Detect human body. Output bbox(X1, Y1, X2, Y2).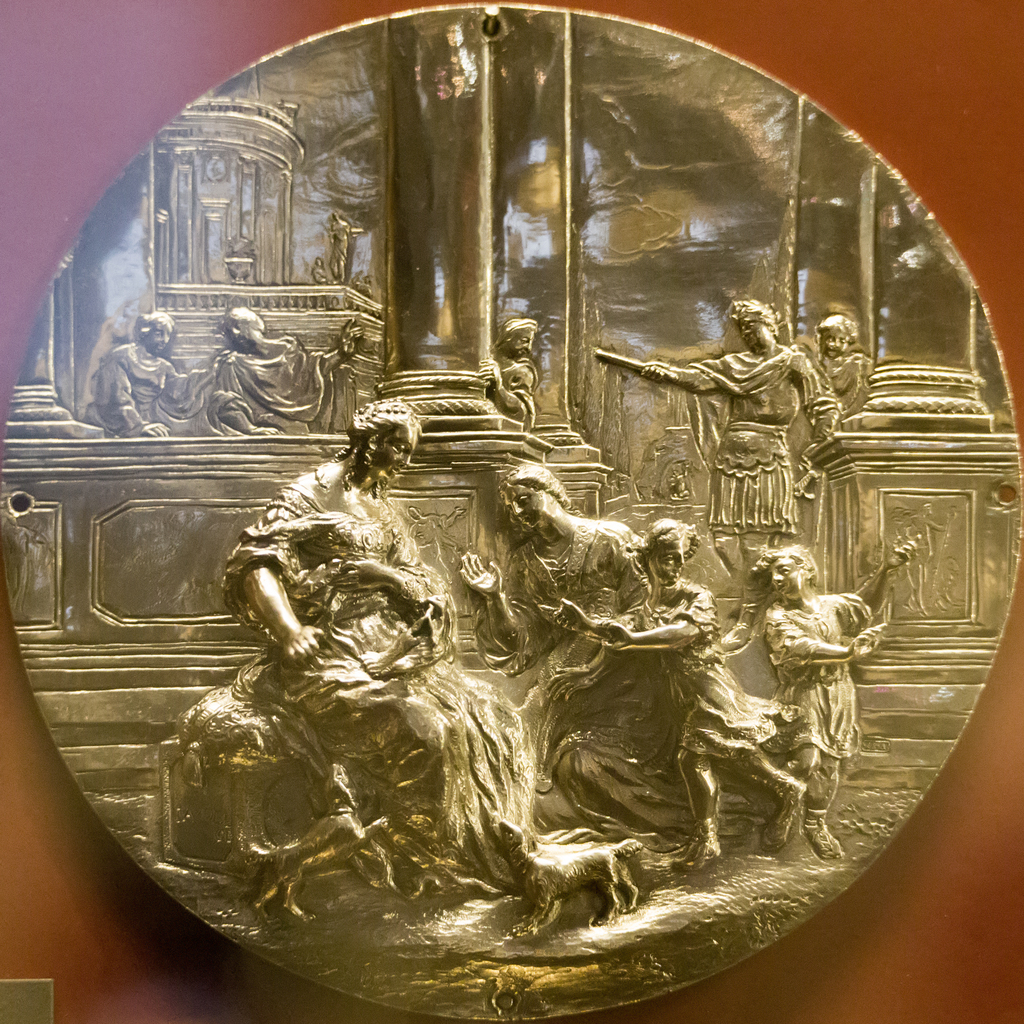
bbox(746, 538, 927, 860).
